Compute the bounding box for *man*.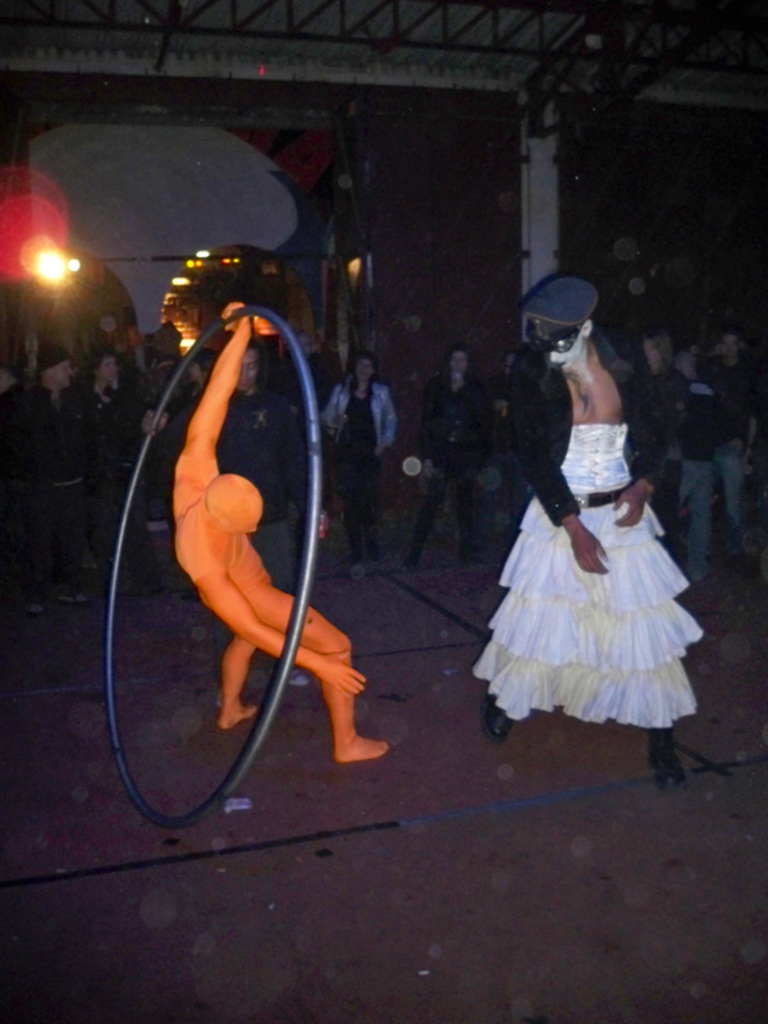
bbox=[20, 351, 95, 613].
